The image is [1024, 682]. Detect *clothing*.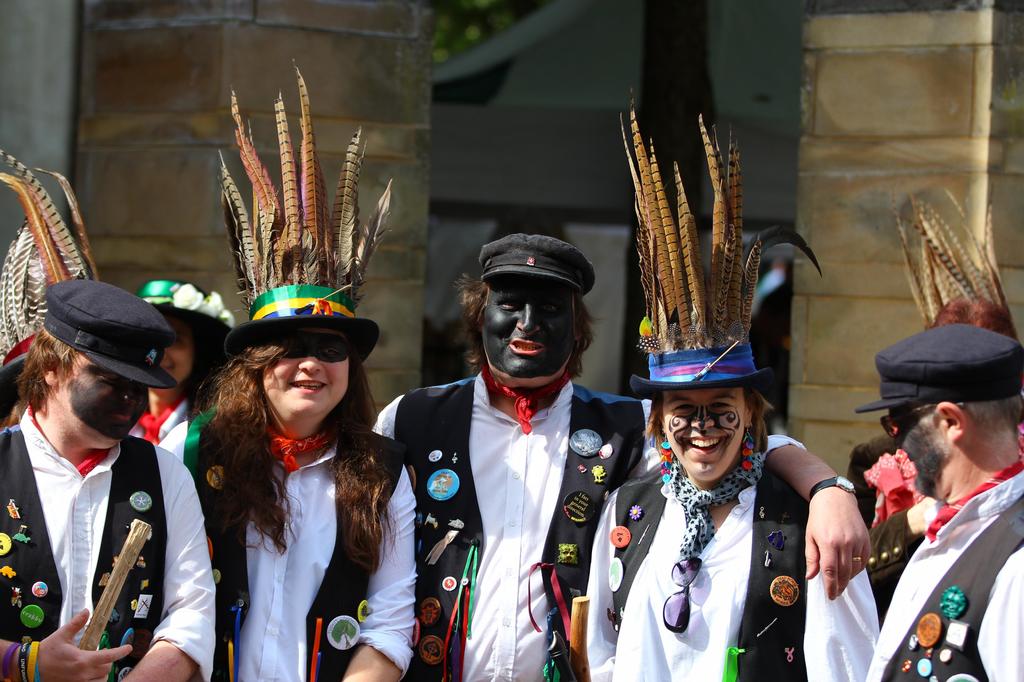
Detection: (0,404,215,681).
